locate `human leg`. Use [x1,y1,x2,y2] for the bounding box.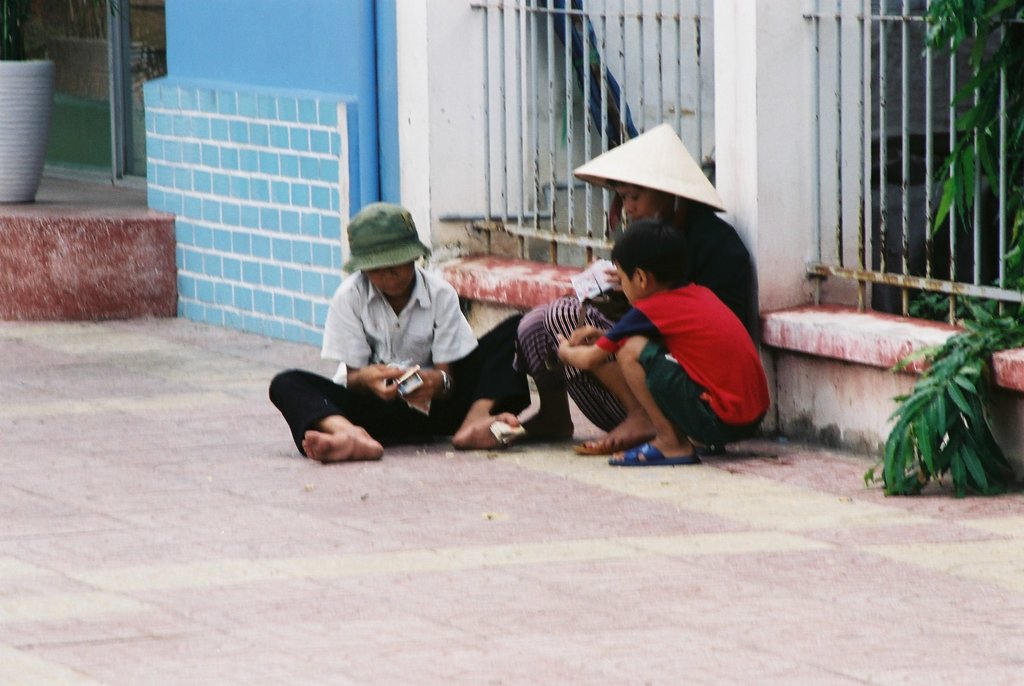
[268,365,395,462].
